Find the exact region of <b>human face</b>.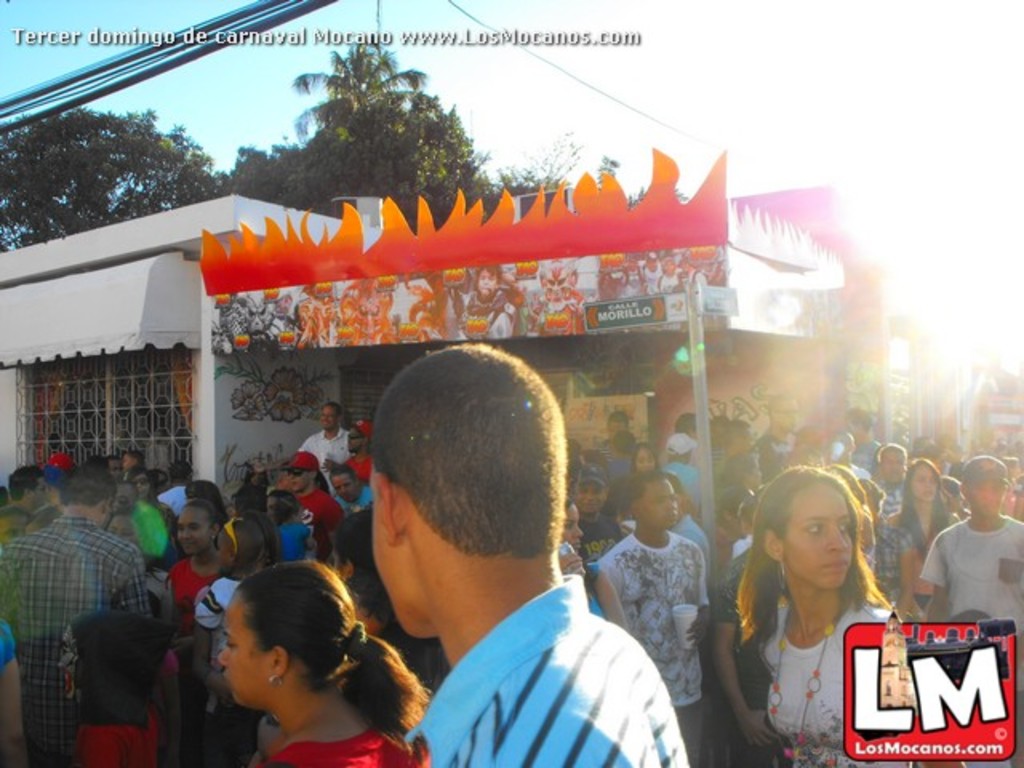
Exact region: (966, 475, 1006, 517).
